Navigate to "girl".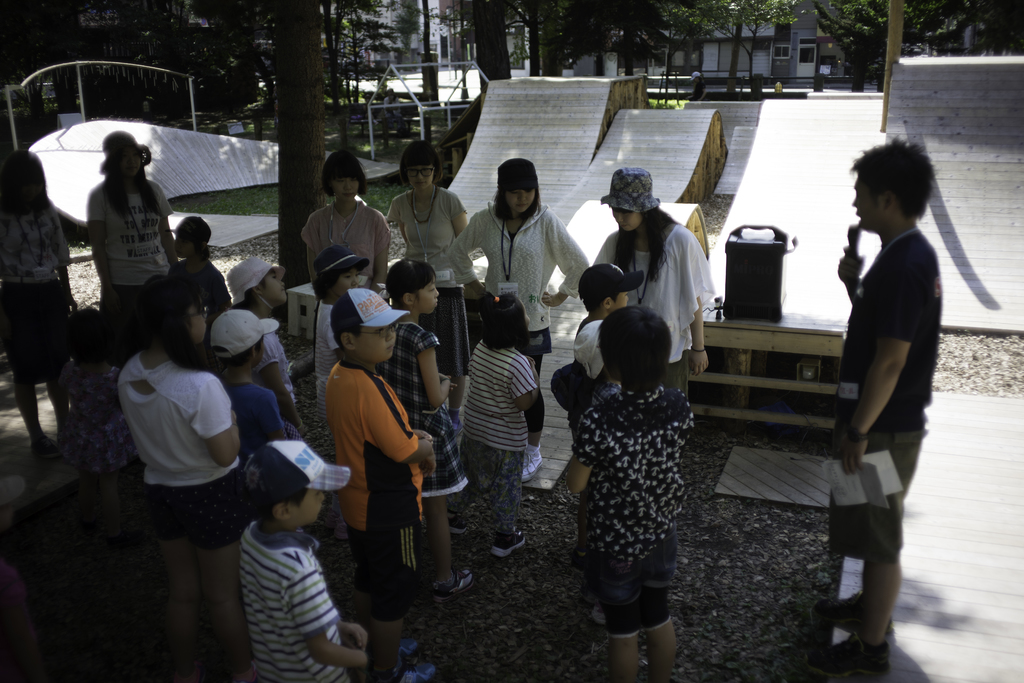
Navigation target: 227:257:307:442.
